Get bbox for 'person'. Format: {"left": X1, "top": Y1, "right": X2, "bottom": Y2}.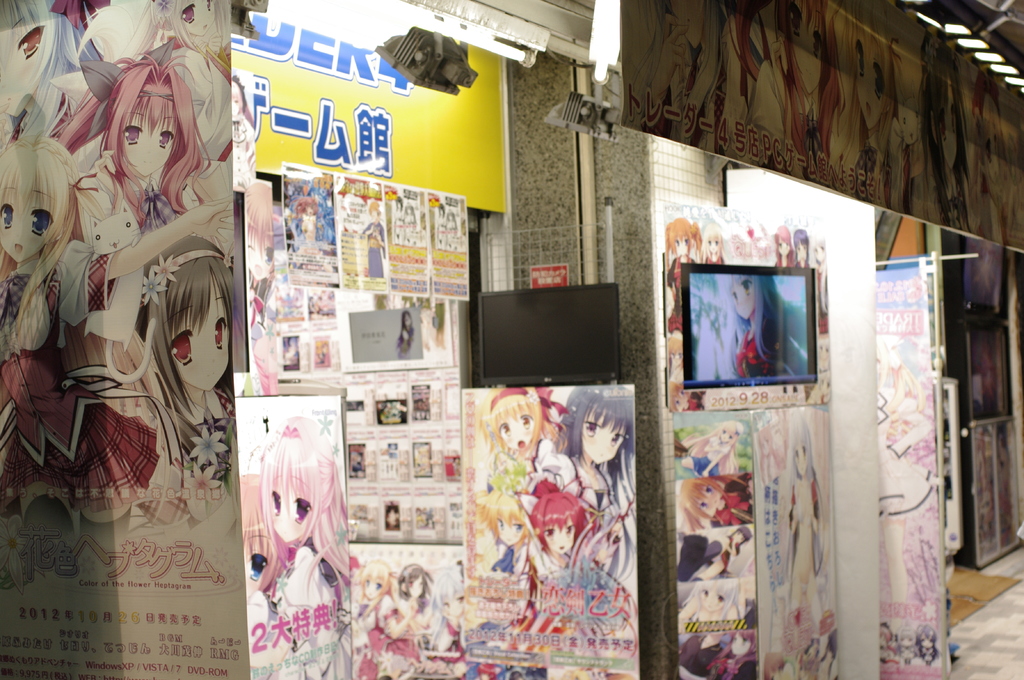
{"left": 684, "top": 576, "right": 745, "bottom": 630}.
